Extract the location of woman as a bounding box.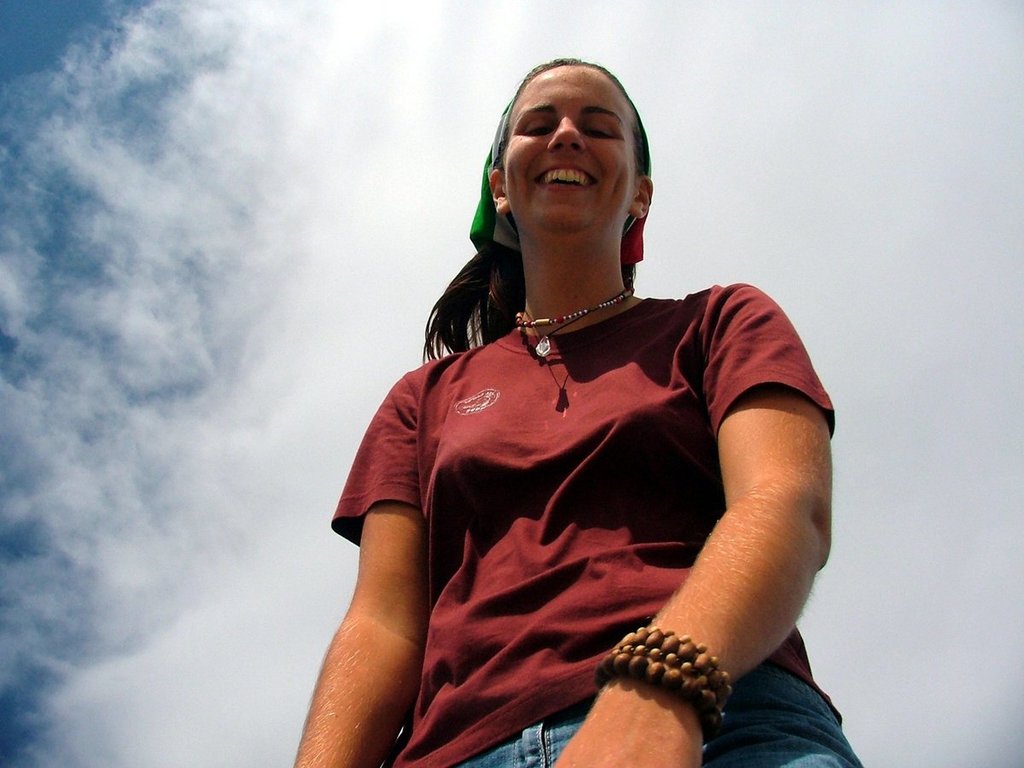
bbox=(296, 56, 872, 767).
